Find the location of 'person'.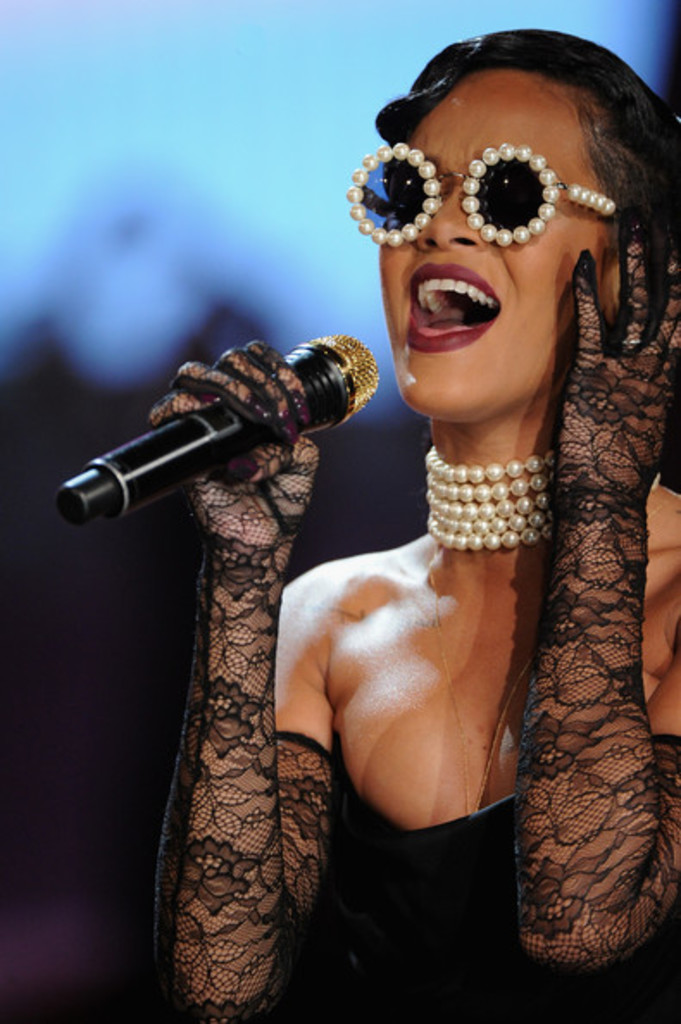
Location: bbox(145, 22, 679, 1022).
